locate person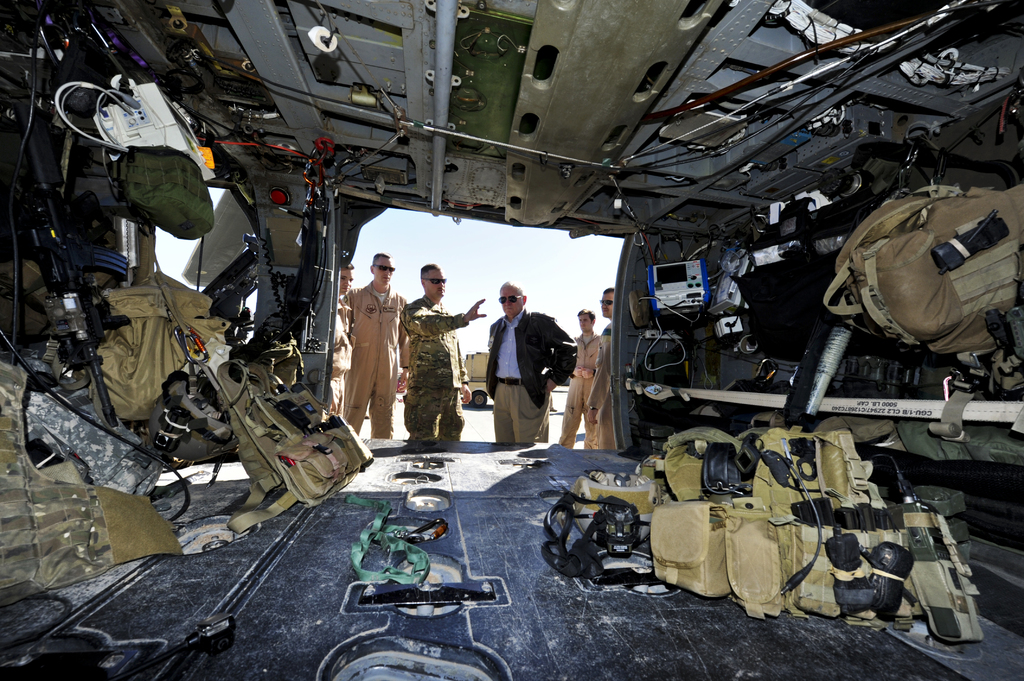
(342, 254, 414, 439)
